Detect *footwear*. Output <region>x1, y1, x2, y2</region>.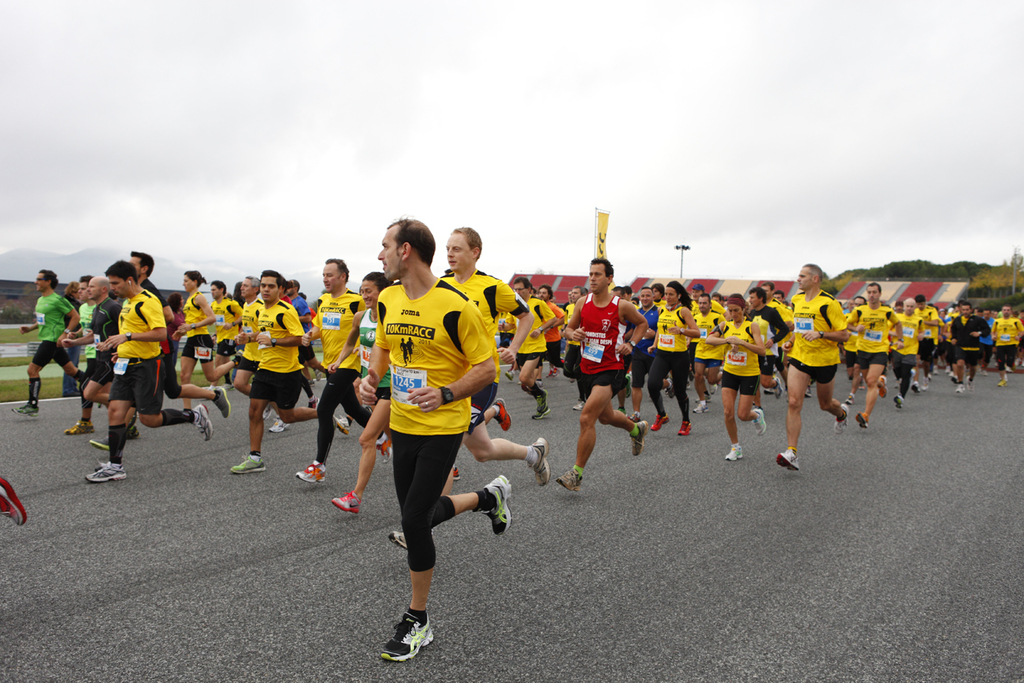
<region>330, 490, 360, 513</region>.
